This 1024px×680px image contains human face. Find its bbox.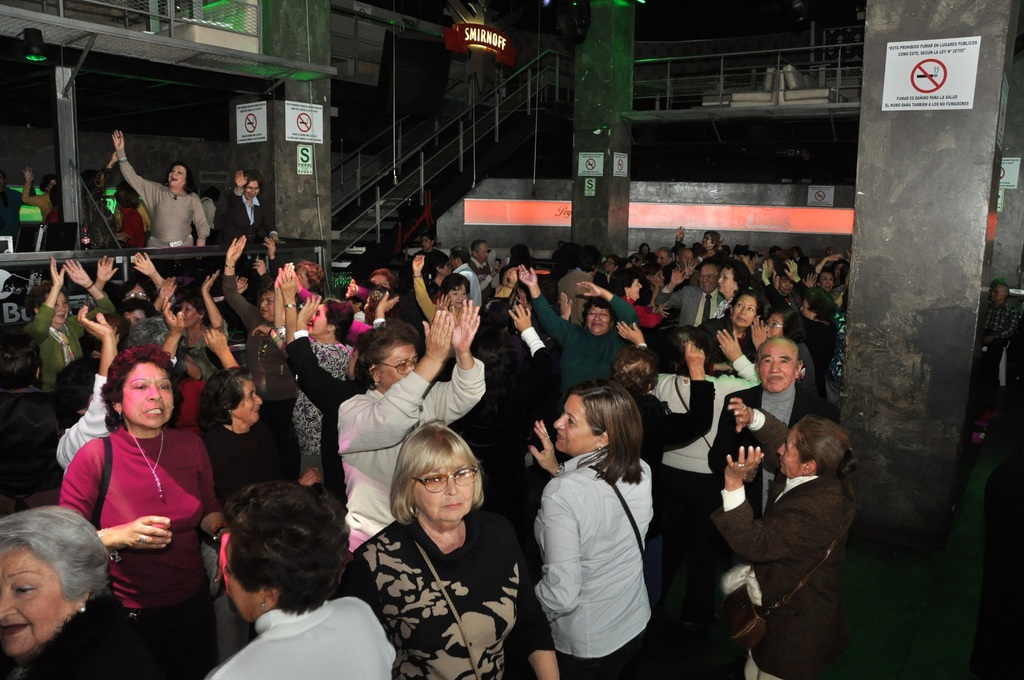
bbox(214, 535, 264, 622).
